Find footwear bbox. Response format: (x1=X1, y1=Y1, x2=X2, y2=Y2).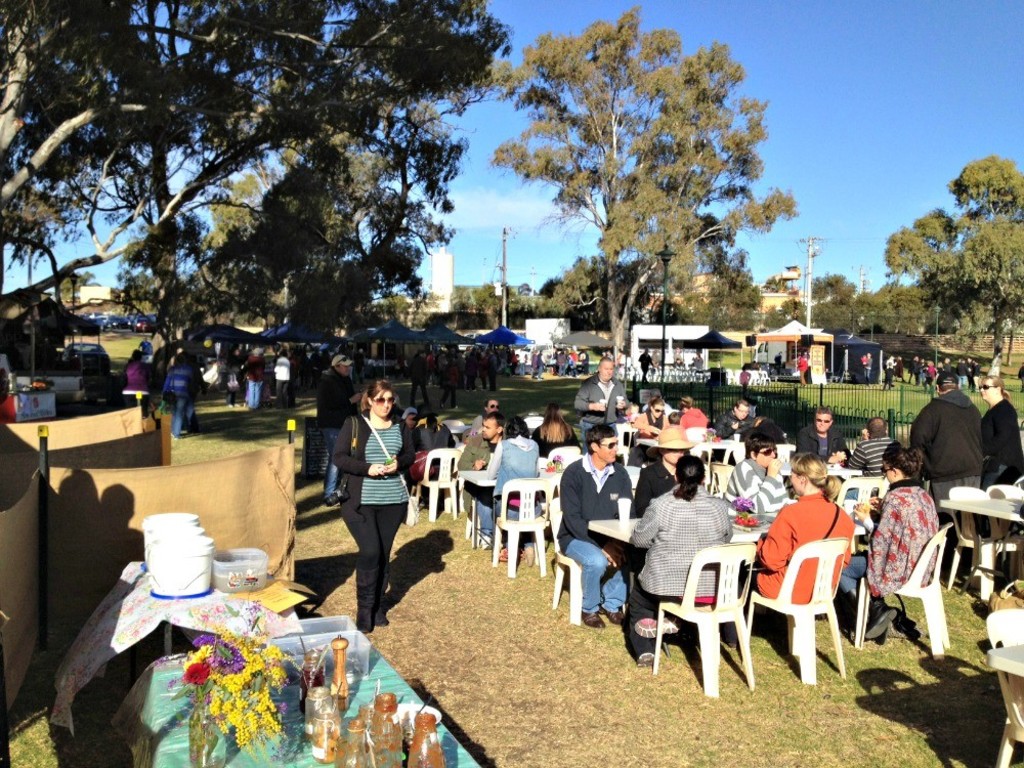
(x1=480, y1=534, x2=490, y2=551).
